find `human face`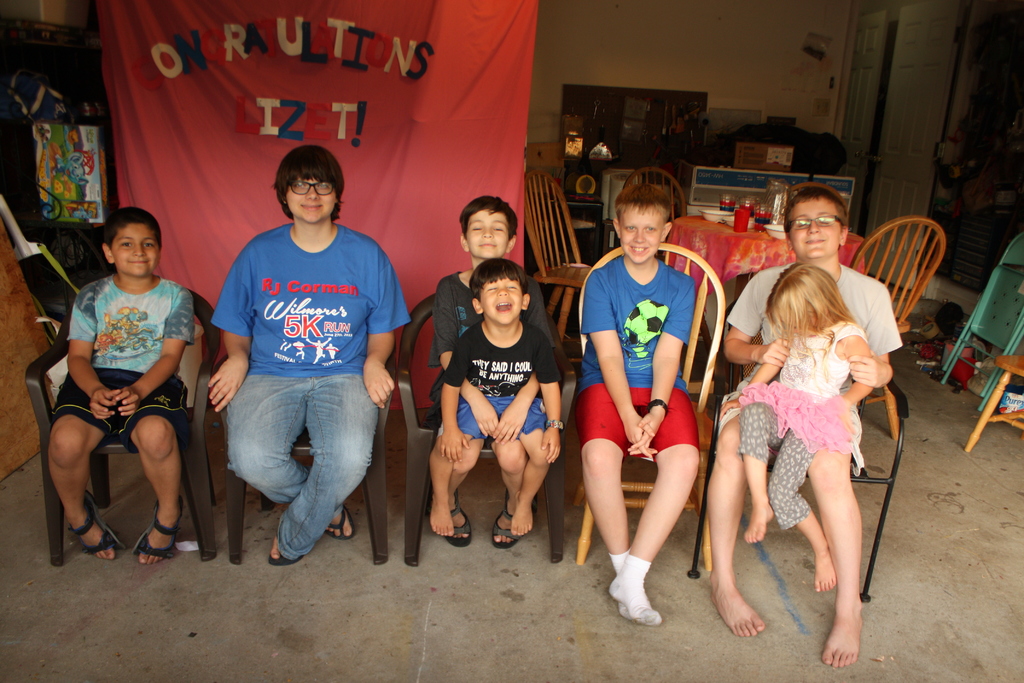
x1=290 y1=174 x2=335 y2=224
